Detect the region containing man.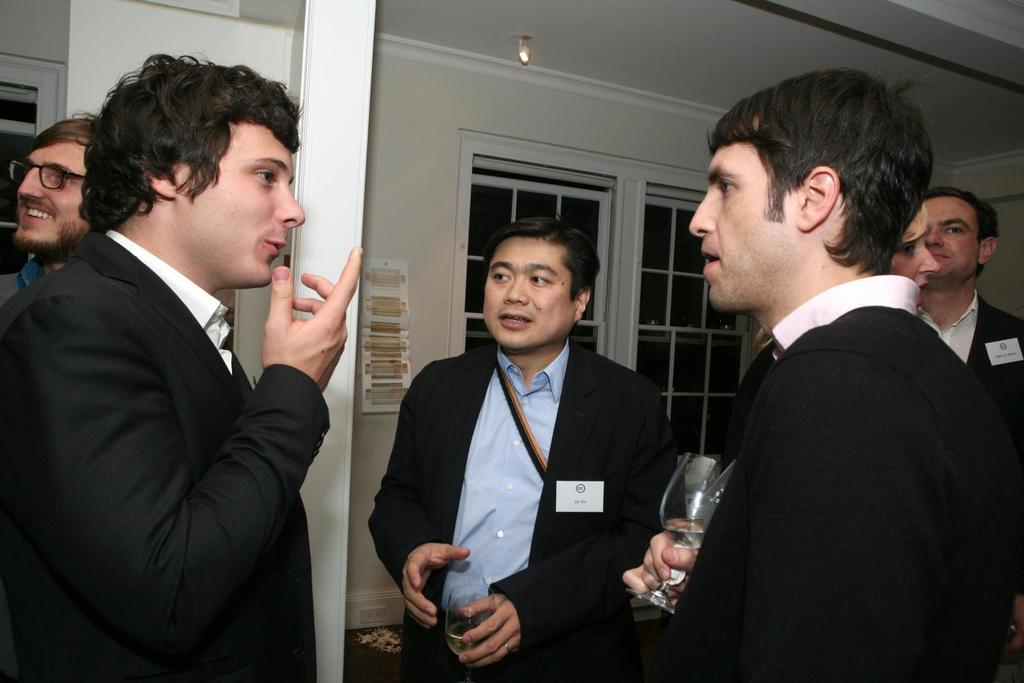
620:59:1023:682.
